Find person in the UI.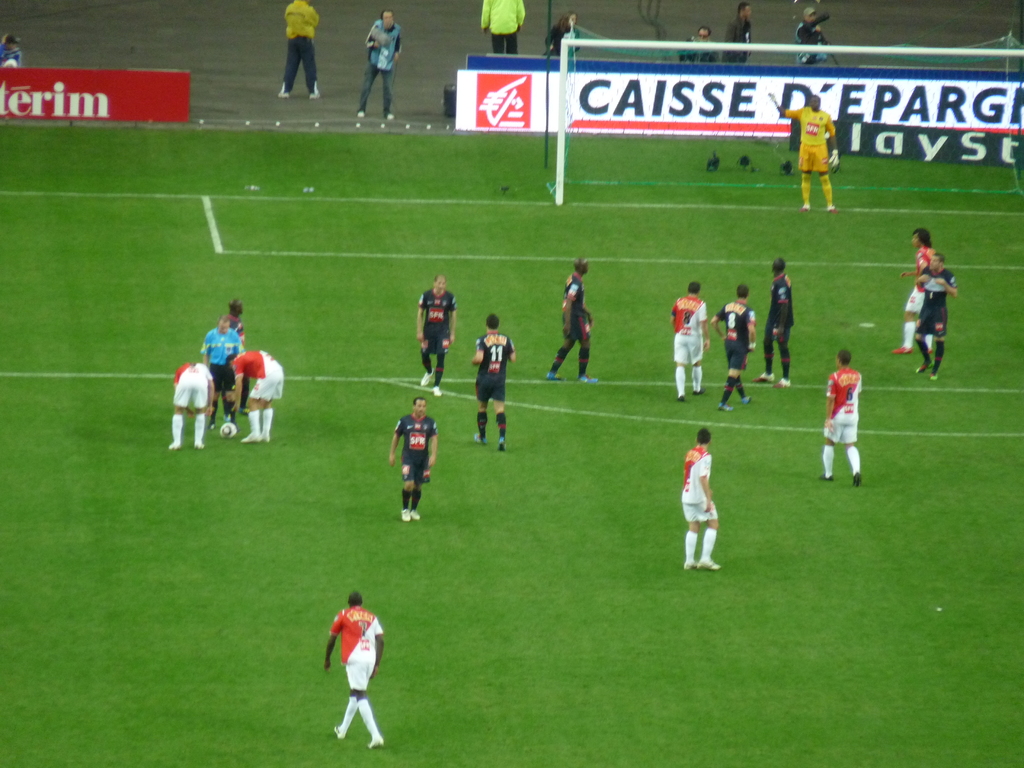
UI element at 766/90/843/216.
